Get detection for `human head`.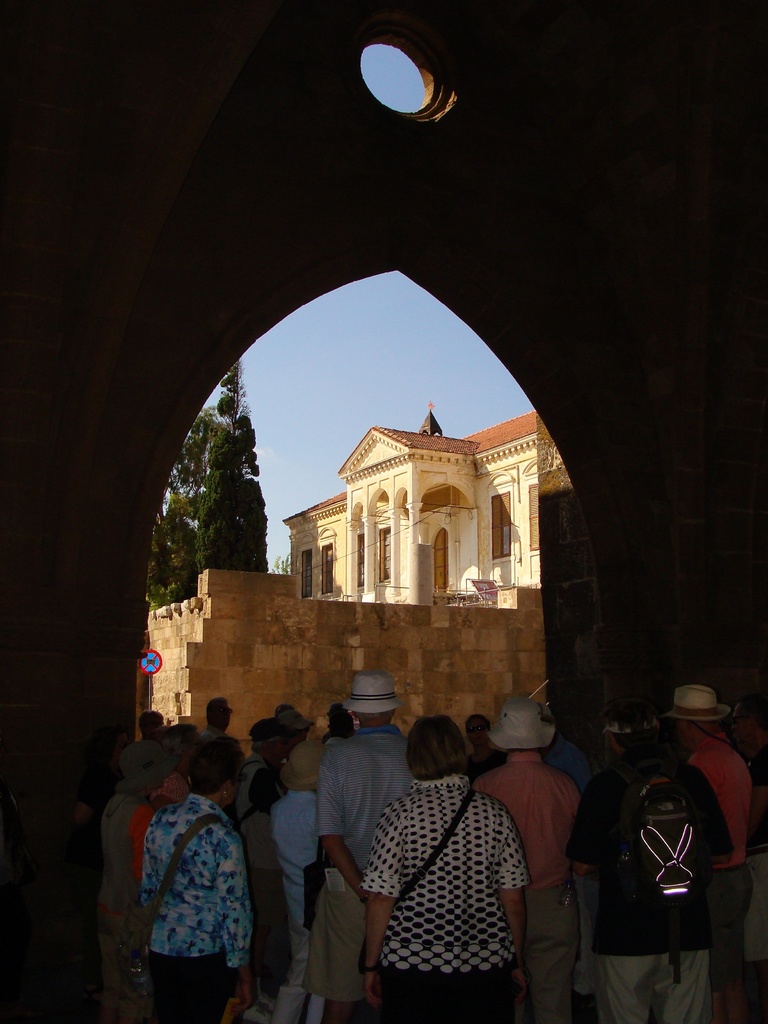
Detection: (408, 714, 476, 780).
